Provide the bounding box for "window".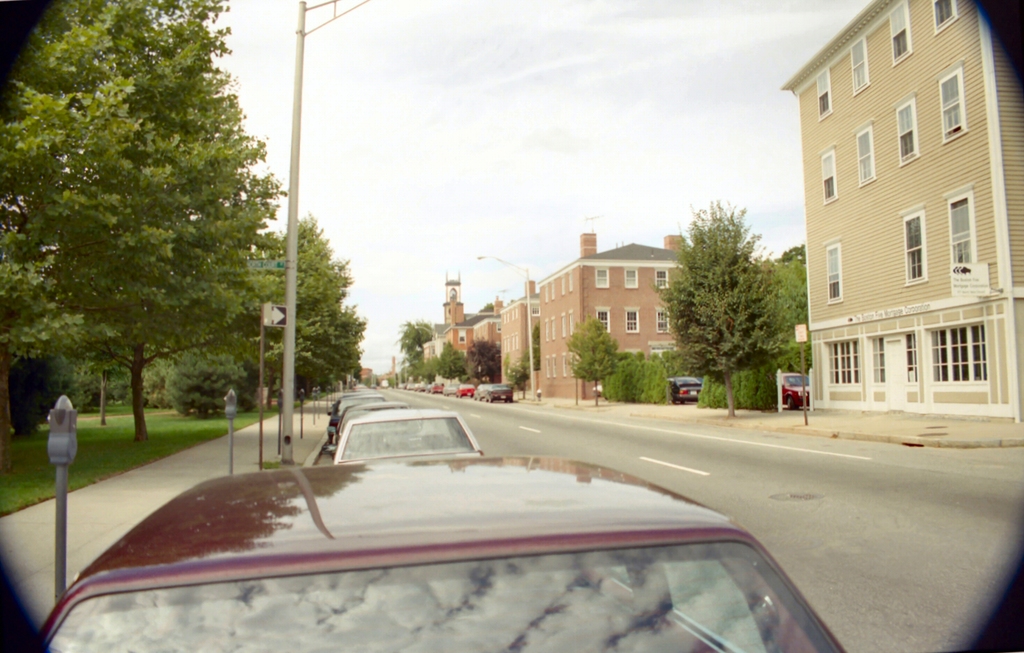
left=820, top=236, right=843, bottom=305.
